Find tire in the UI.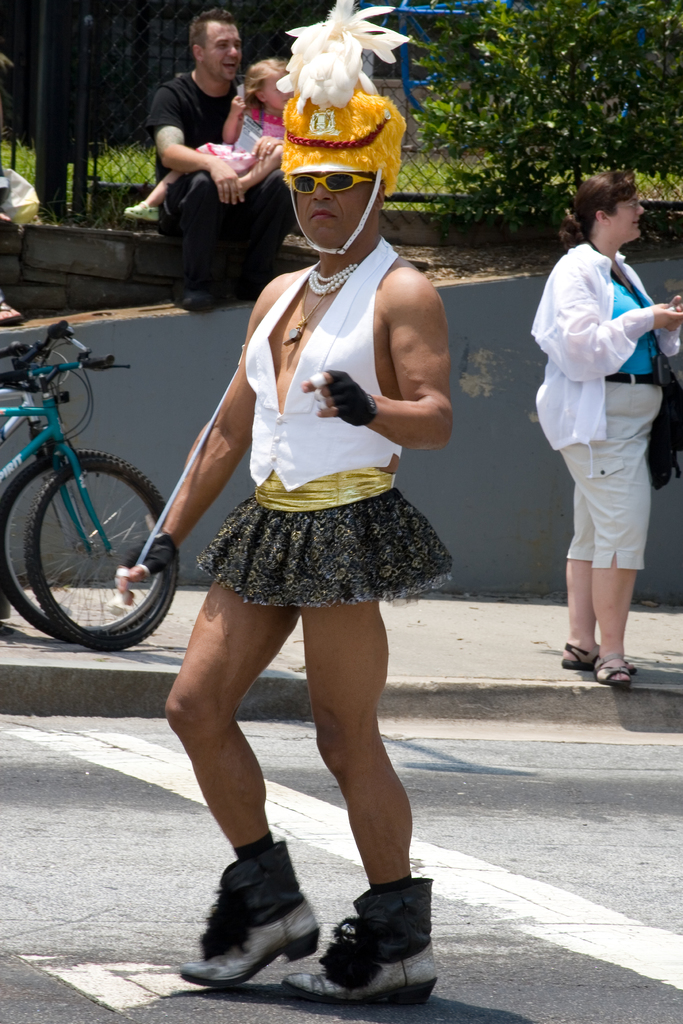
UI element at Rect(1, 441, 166, 646).
